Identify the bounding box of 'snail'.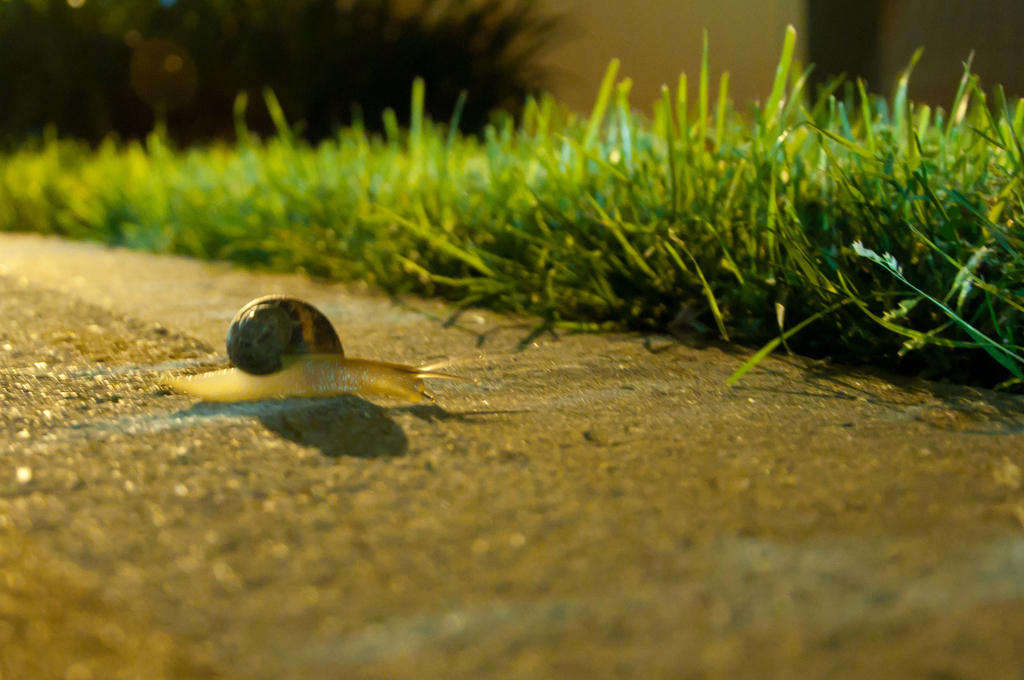
{"left": 154, "top": 294, "right": 488, "bottom": 409}.
